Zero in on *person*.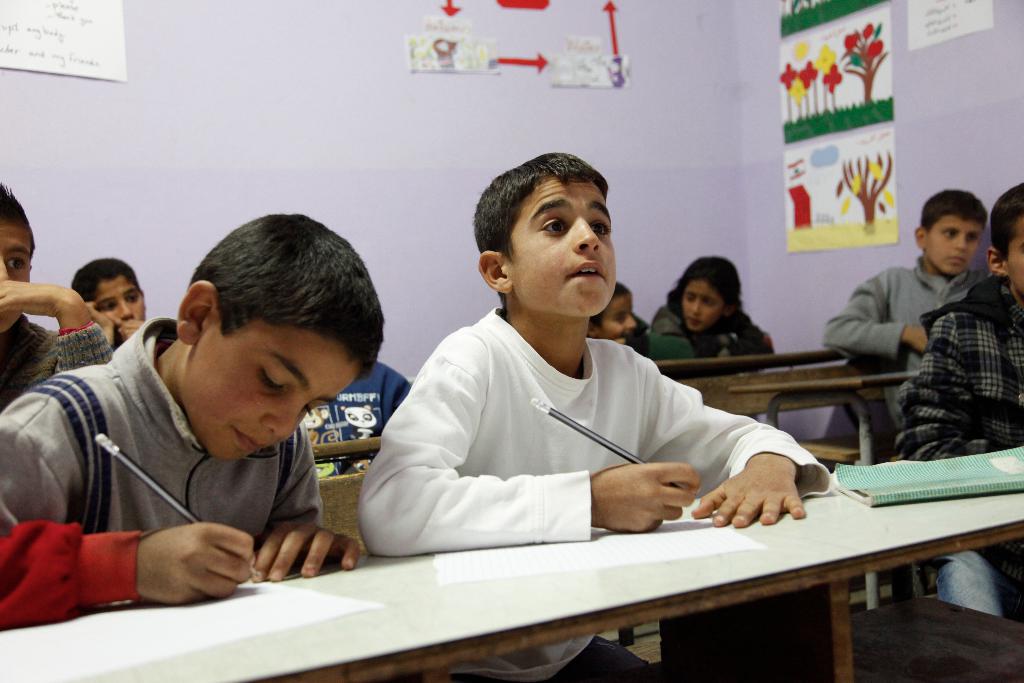
Zeroed in: locate(299, 304, 412, 472).
